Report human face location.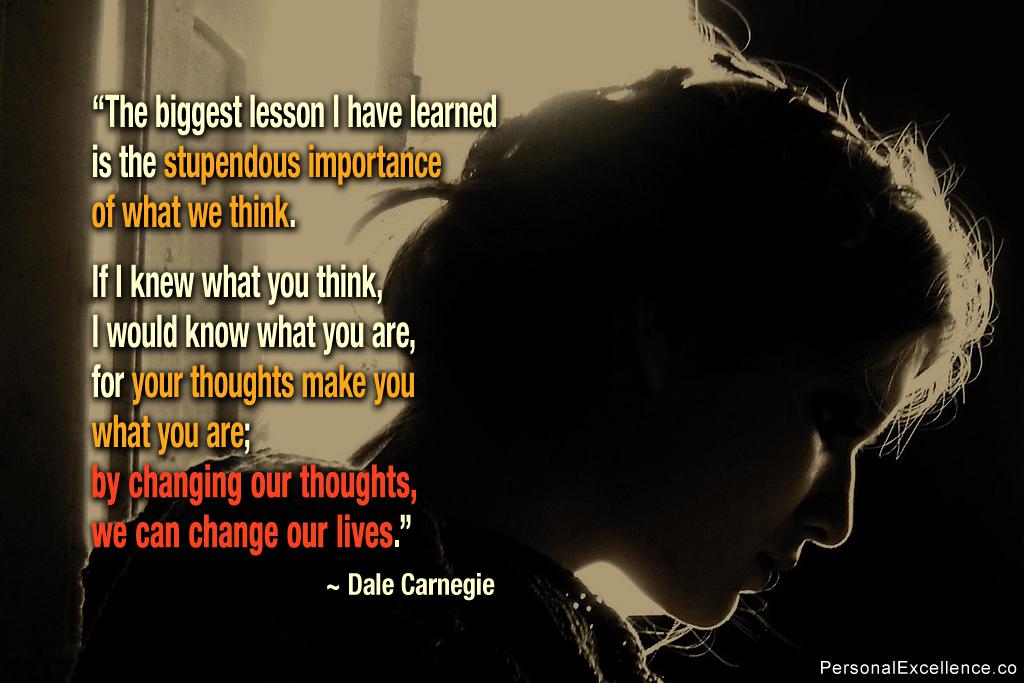
Report: (x1=677, y1=265, x2=943, y2=631).
